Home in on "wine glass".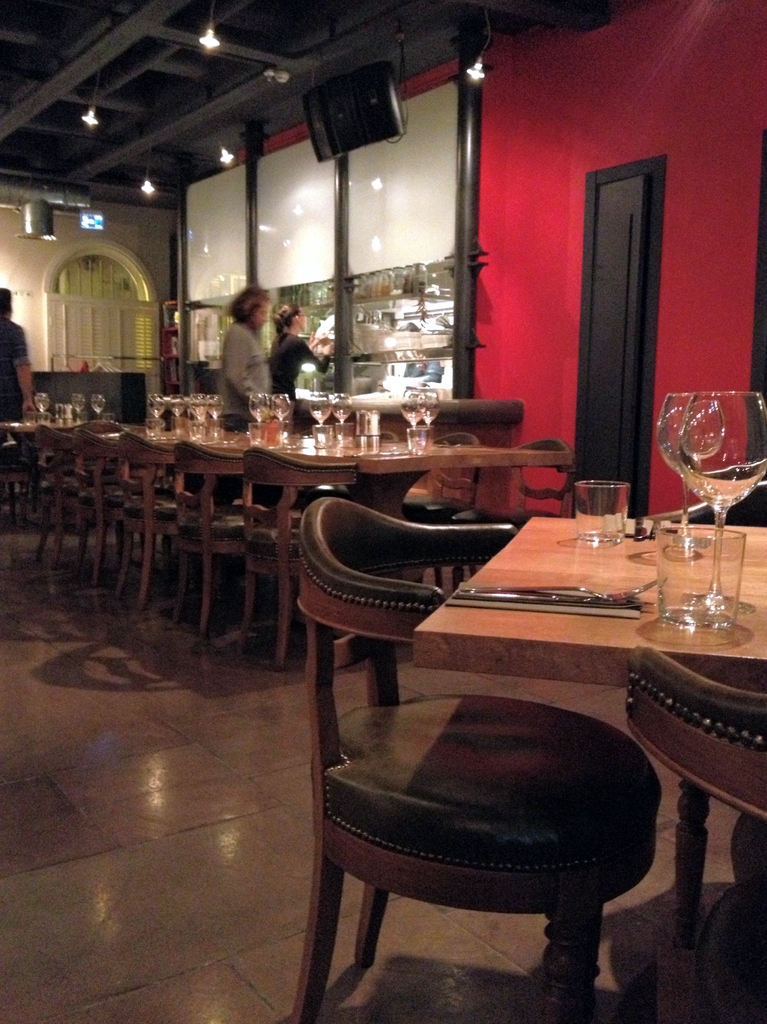
Homed in at [207, 391, 219, 435].
